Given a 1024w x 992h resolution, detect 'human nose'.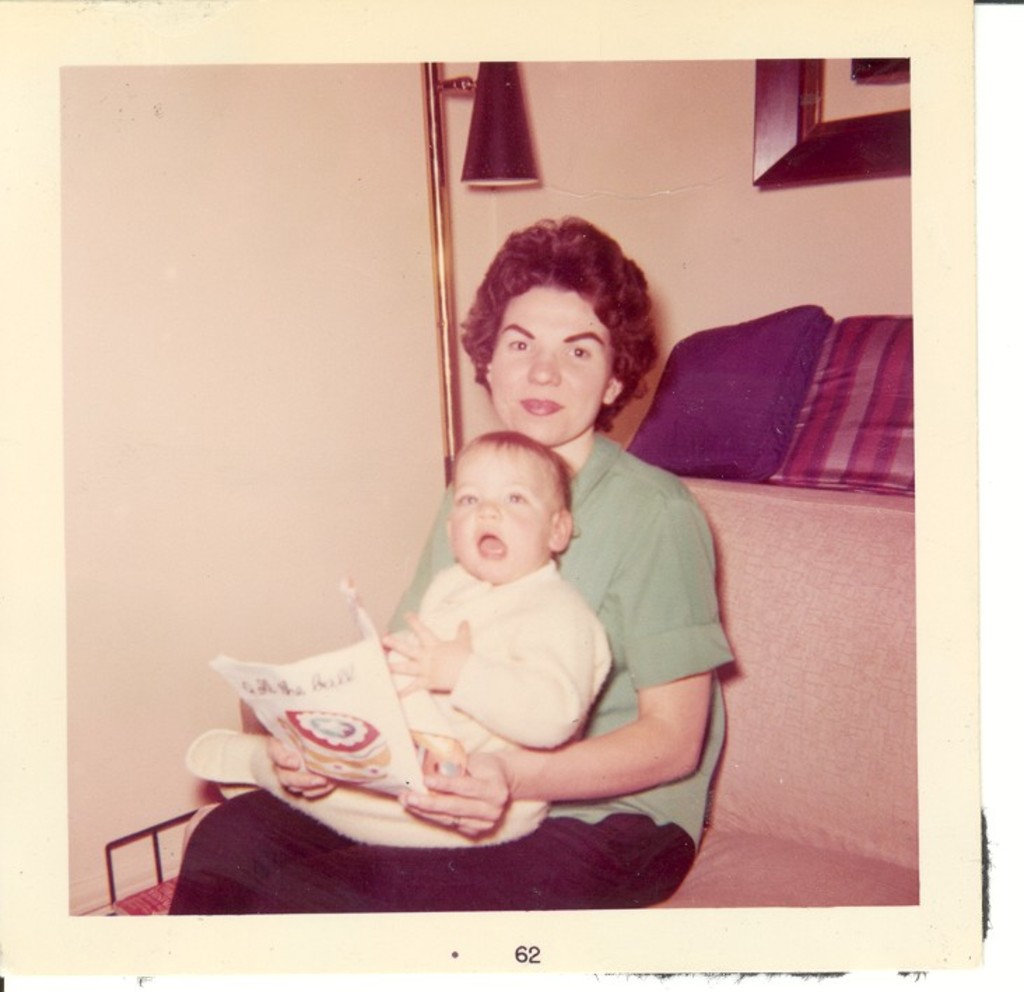
x1=525, y1=340, x2=564, y2=383.
